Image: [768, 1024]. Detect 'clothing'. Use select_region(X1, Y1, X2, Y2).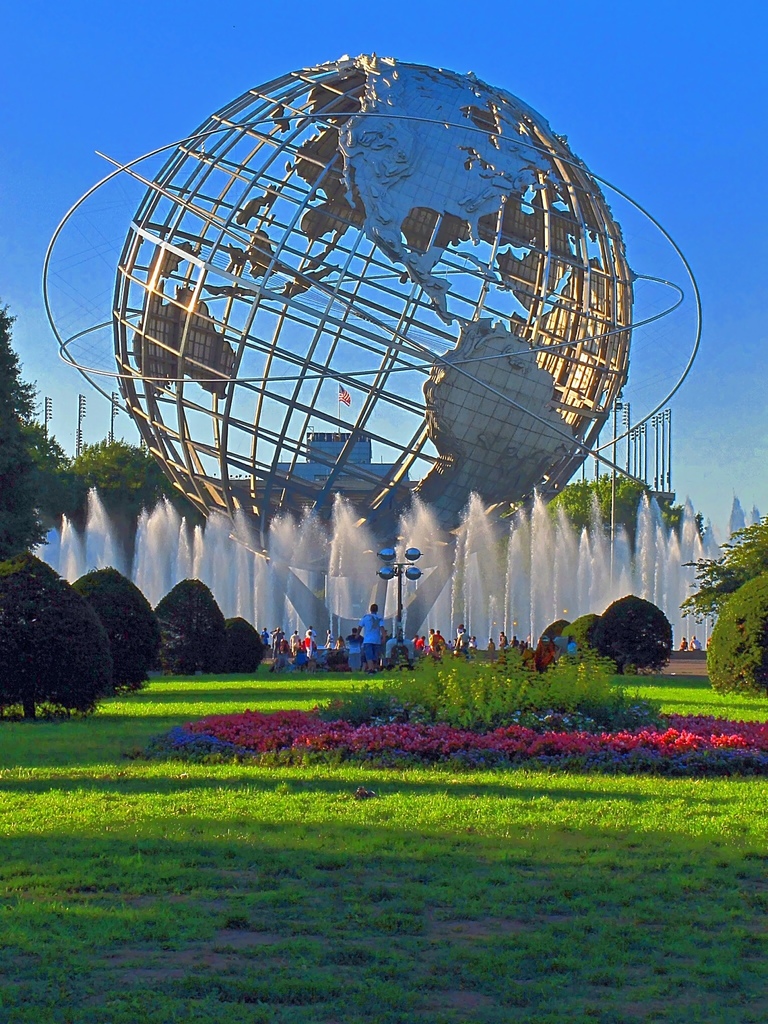
select_region(293, 636, 302, 653).
